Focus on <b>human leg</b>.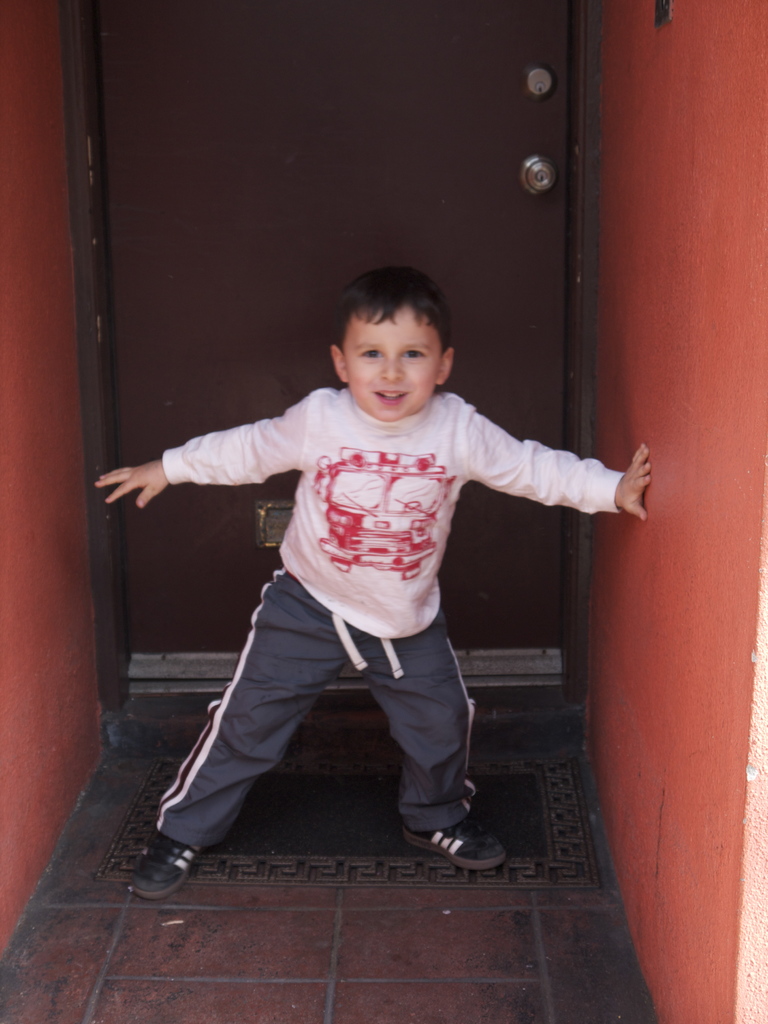
Focused at {"left": 135, "top": 584, "right": 351, "bottom": 904}.
